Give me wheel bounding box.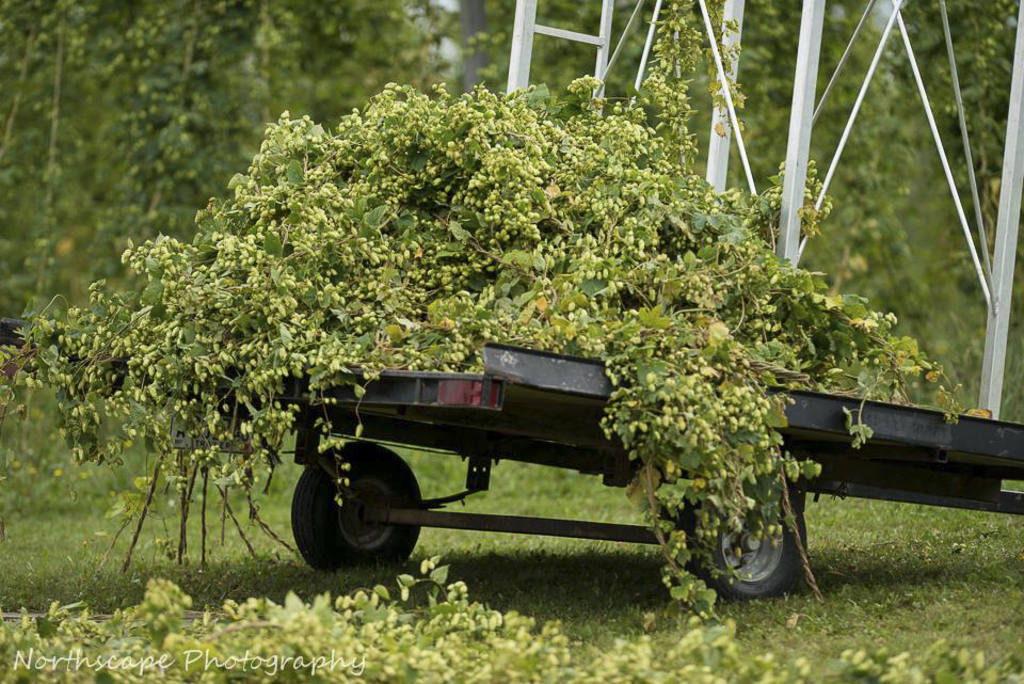
detection(299, 454, 413, 578).
